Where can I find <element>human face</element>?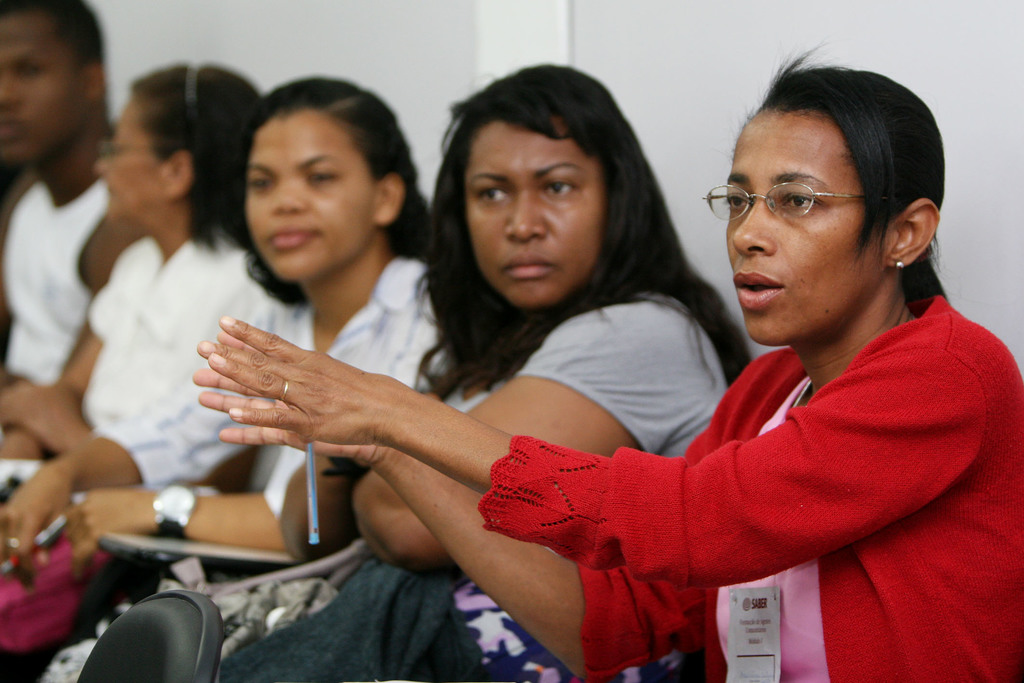
You can find it at select_region(721, 106, 877, 343).
